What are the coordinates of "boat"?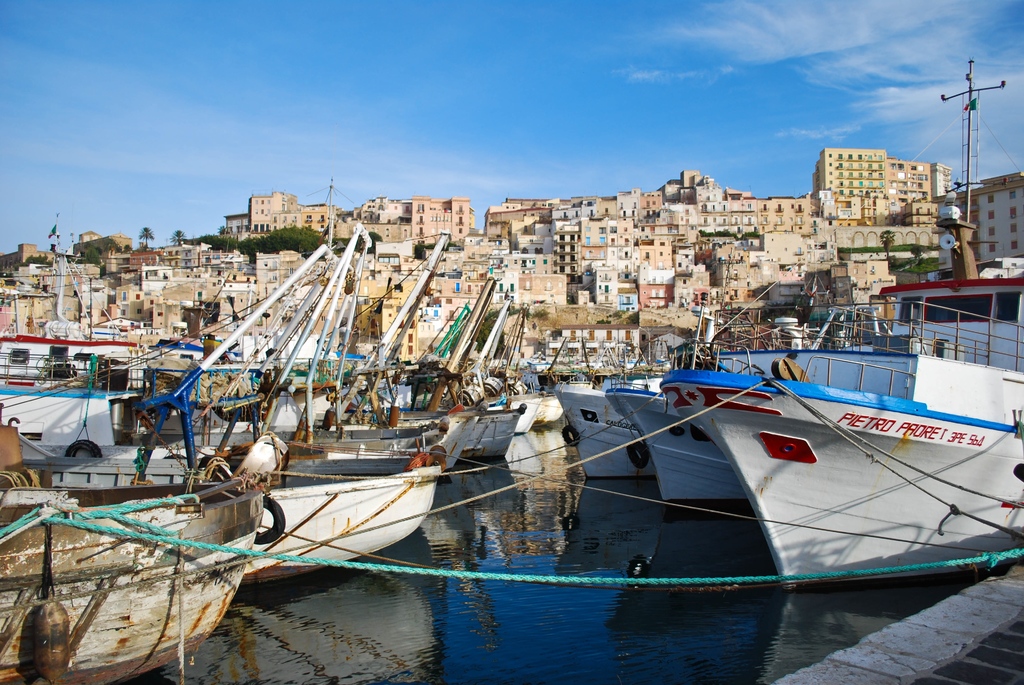
region(0, 422, 281, 684).
